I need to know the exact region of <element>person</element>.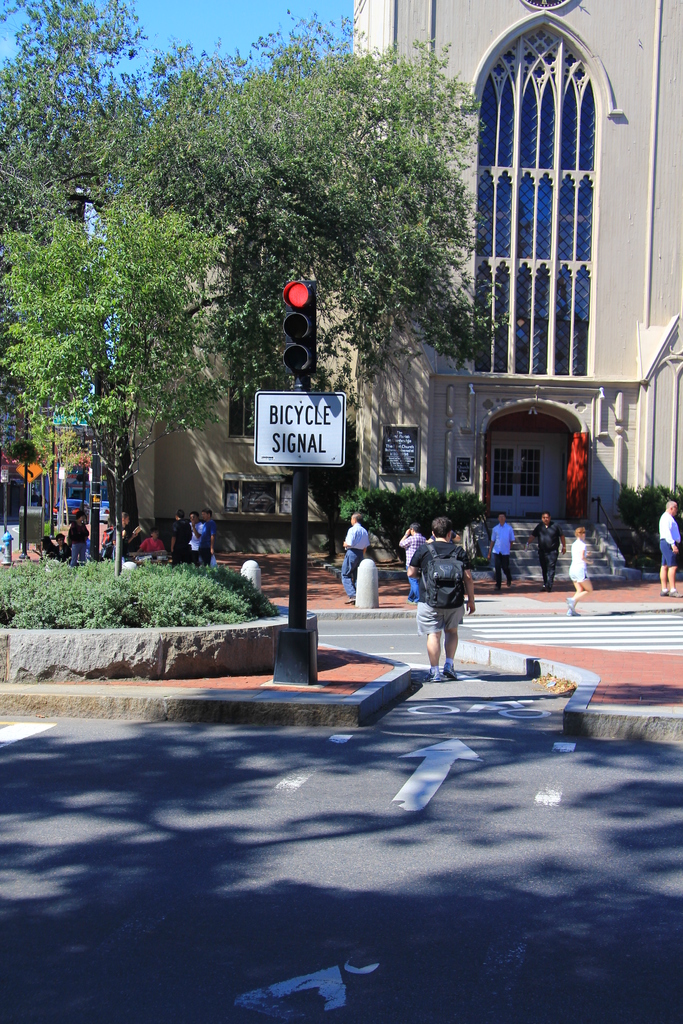
Region: (399,523,427,604).
